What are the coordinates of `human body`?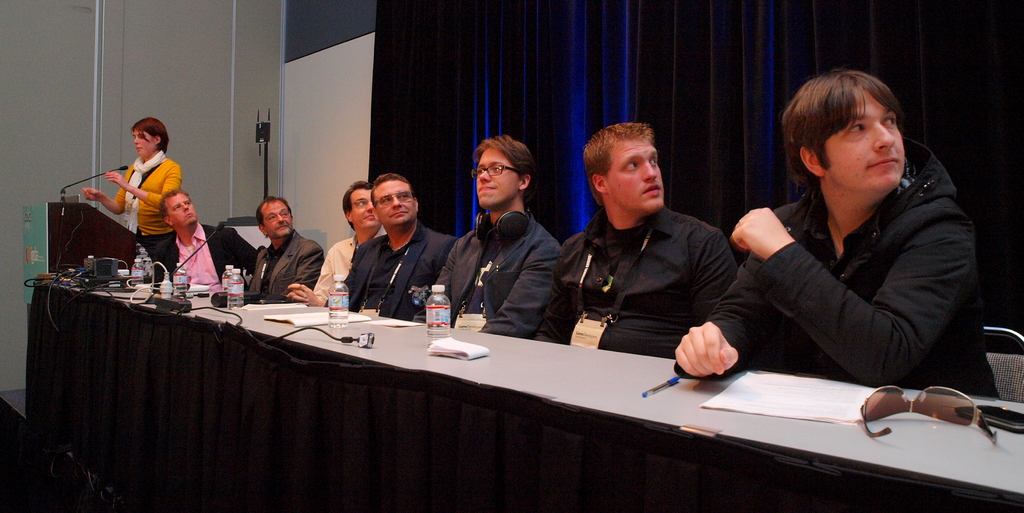
[x1=71, y1=121, x2=196, y2=314].
